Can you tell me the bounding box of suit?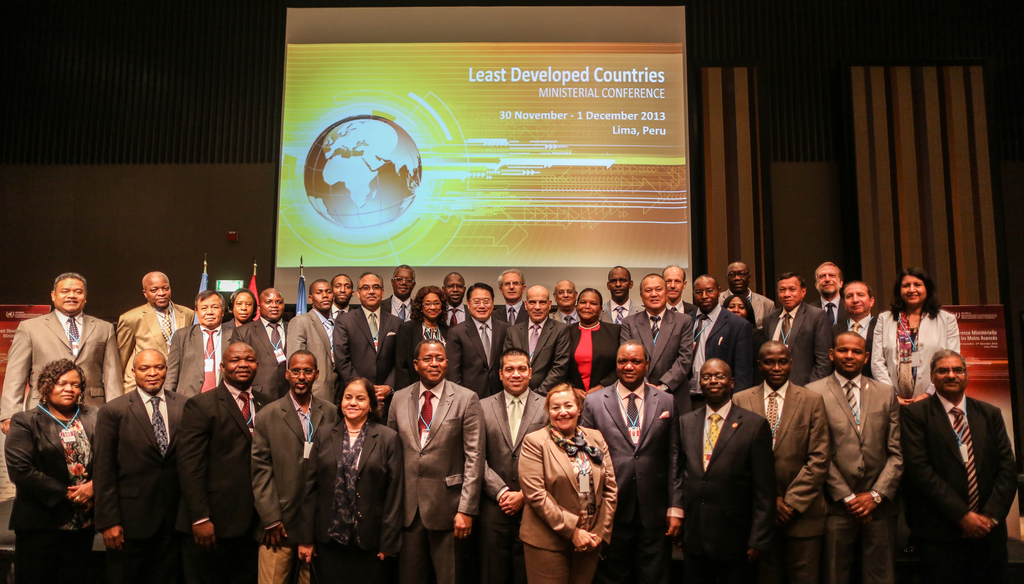
{"x1": 870, "y1": 306, "x2": 961, "y2": 406}.
